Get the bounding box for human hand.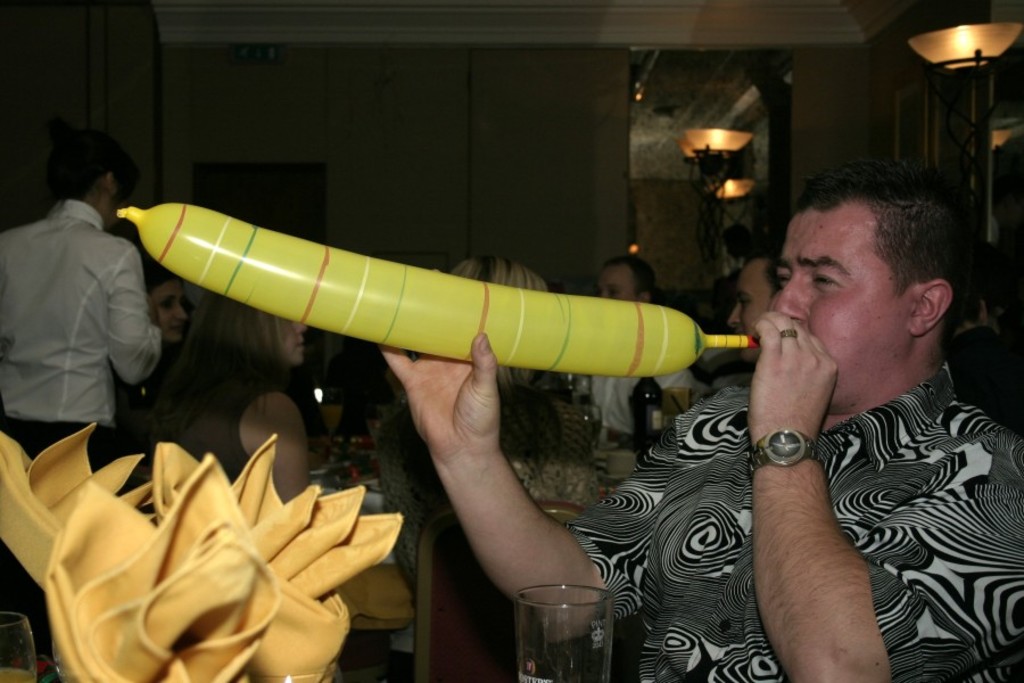
{"x1": 748, "y1": 311, "x2": 837, "y2": 444}.
